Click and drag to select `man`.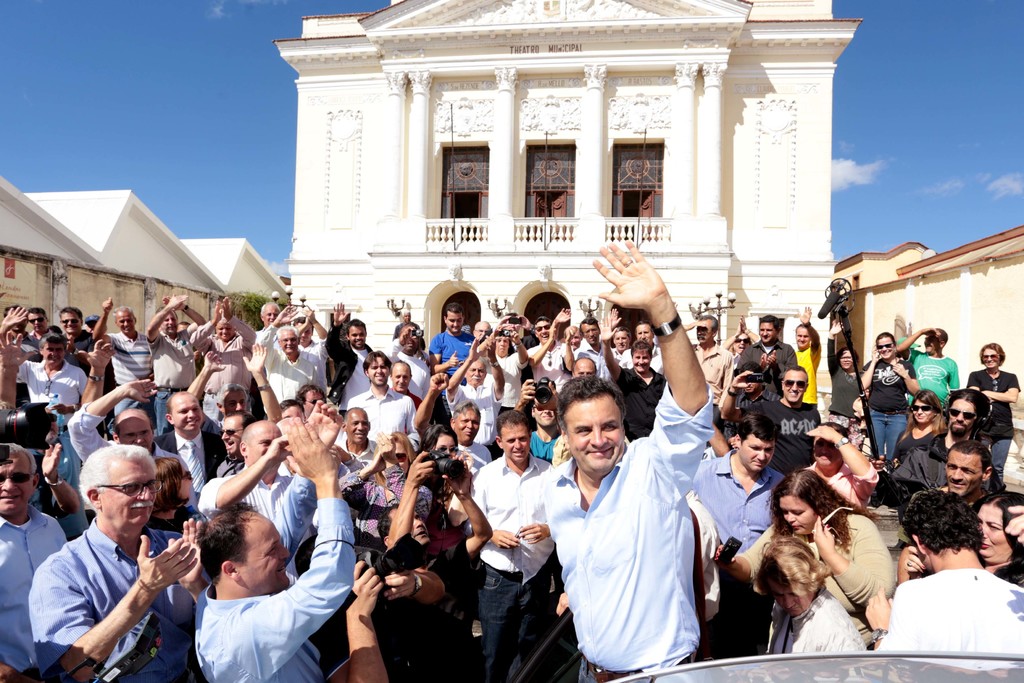
Selection: pyautogui.locateOnScreen(154, 390, 226, 493).
